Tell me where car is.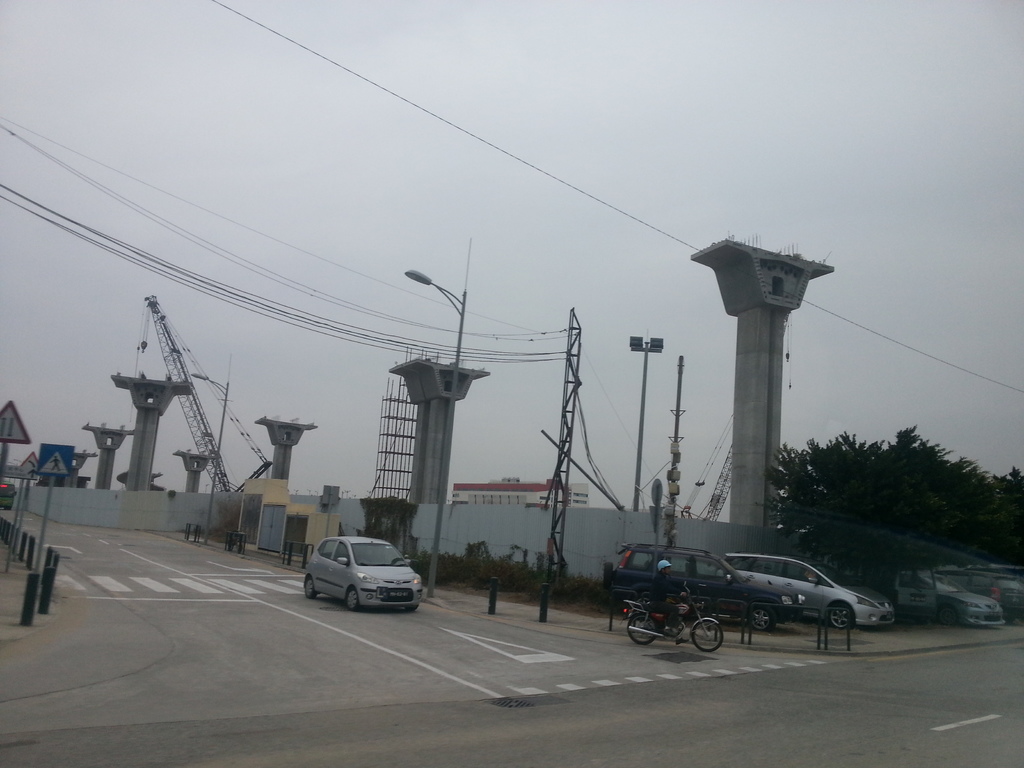
car is at (938, 568, 1023, 621).
